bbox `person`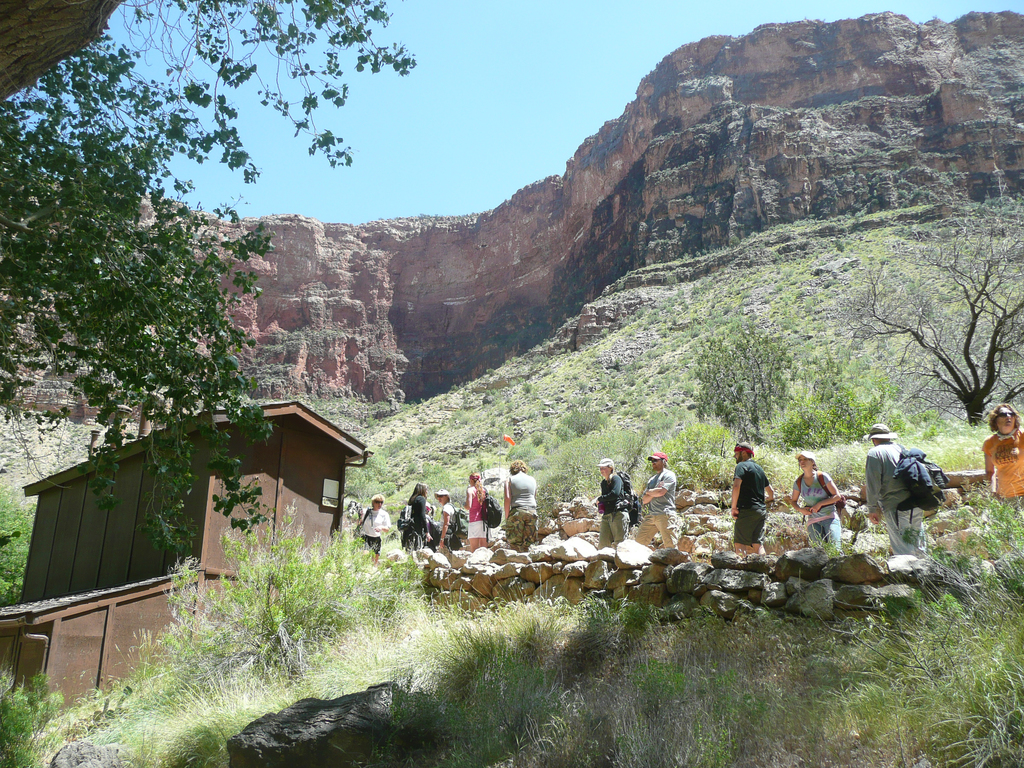
box(358, 494, 392, 560)
